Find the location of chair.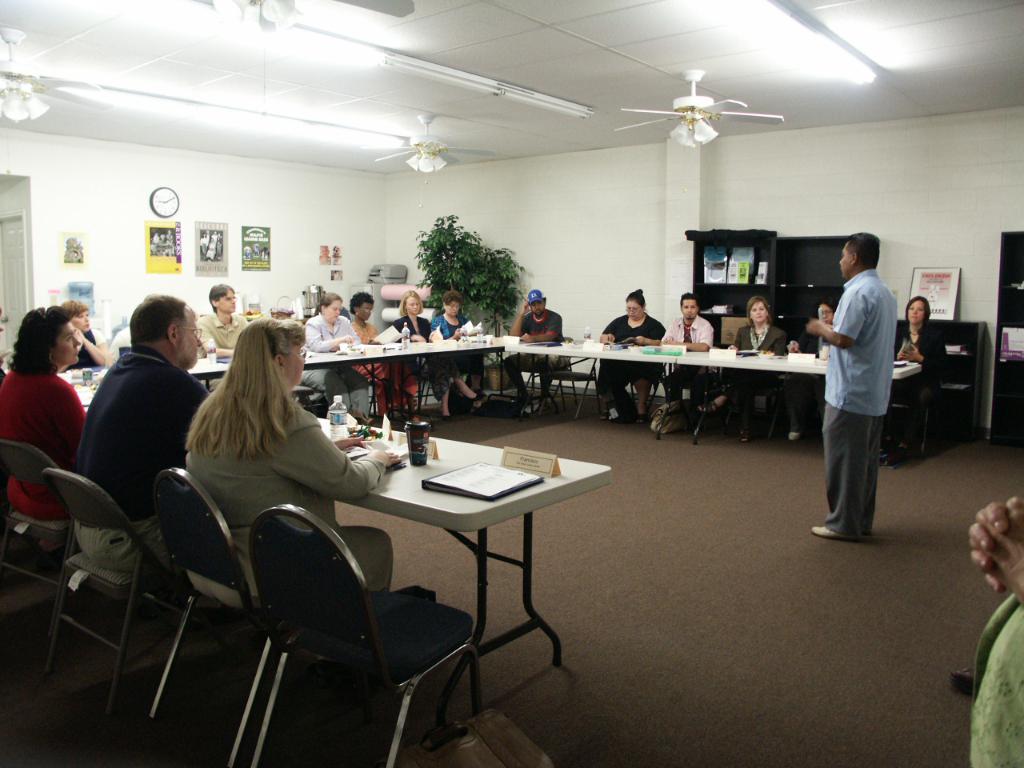
Location: [258,502,480,767].
